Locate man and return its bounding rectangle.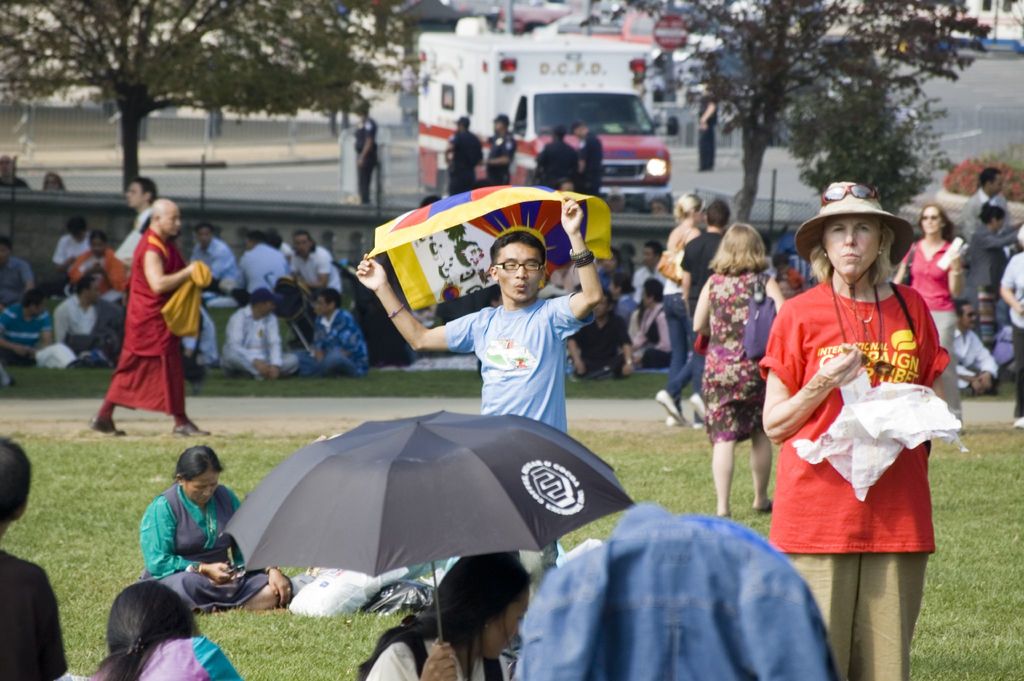
0:285:56:365.
